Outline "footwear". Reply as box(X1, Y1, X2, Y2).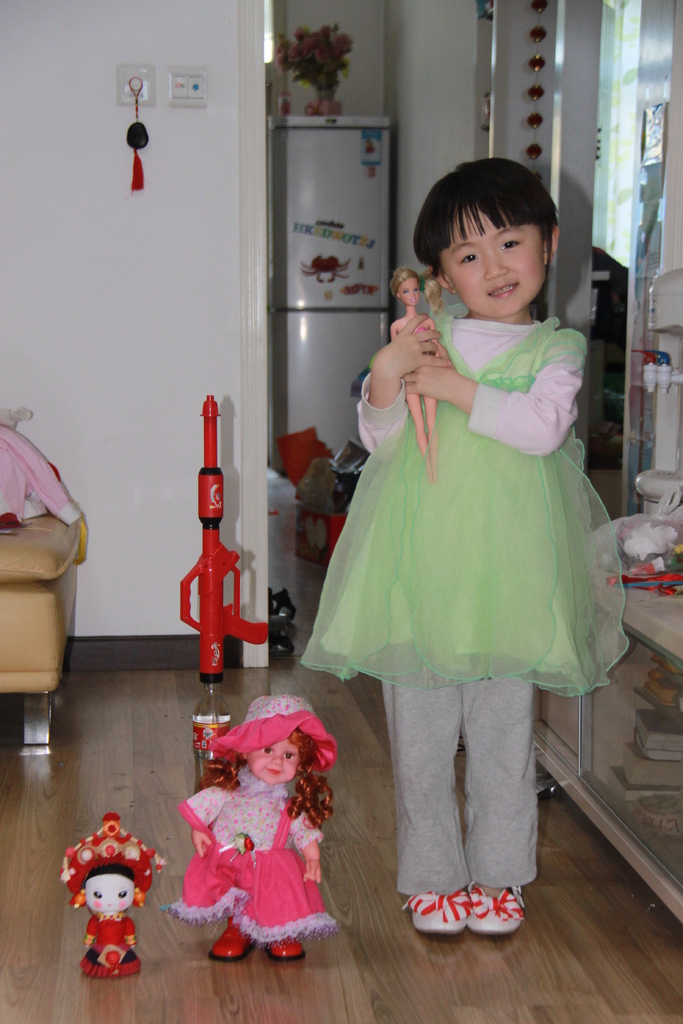
box(406, 887, 465, 932).
